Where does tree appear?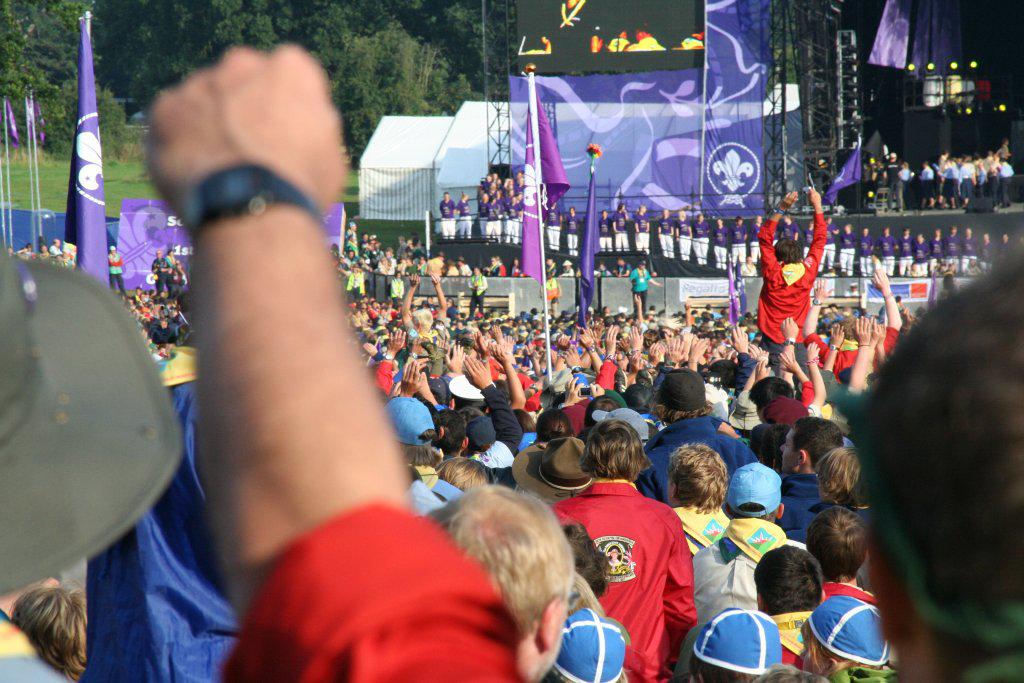
Appears at [left=1, top=0, right=100, bottom=113].
